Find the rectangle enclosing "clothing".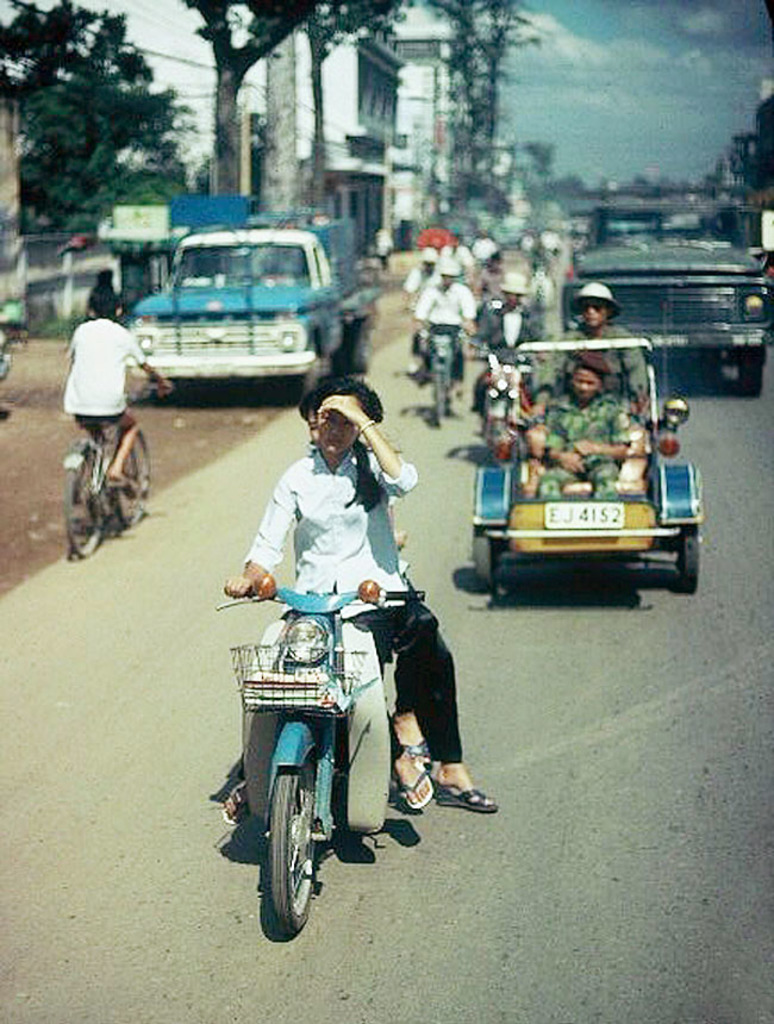
62,277,144,462.
